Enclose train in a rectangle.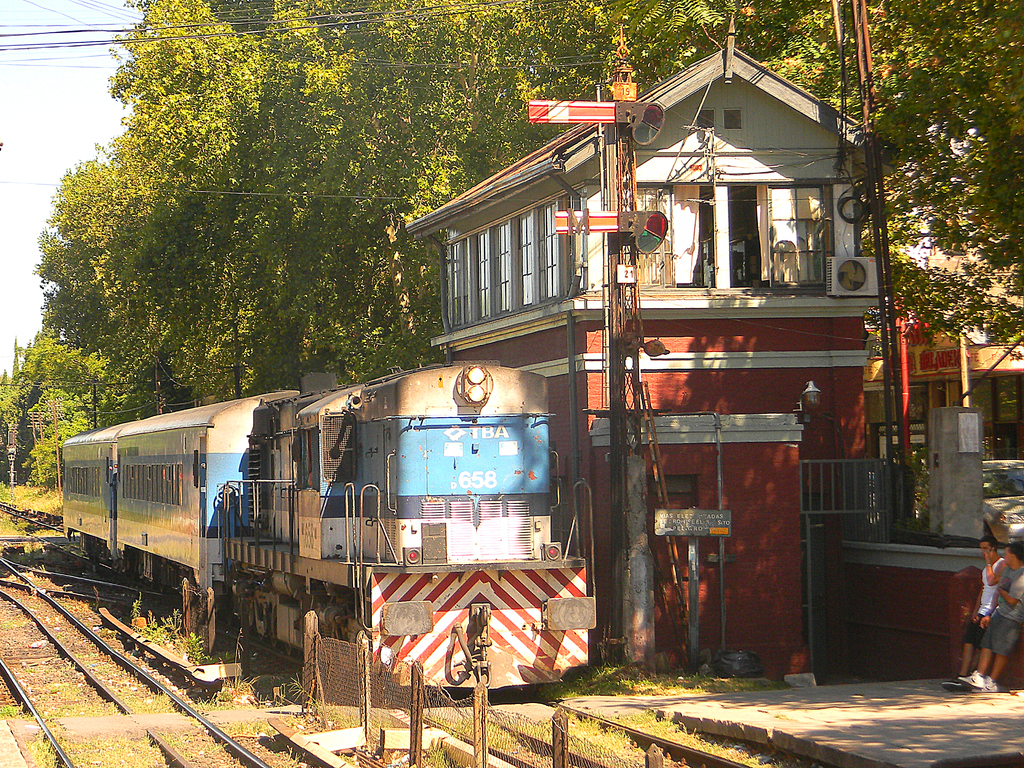
left=61, top=353, right=596, bottom=701.
